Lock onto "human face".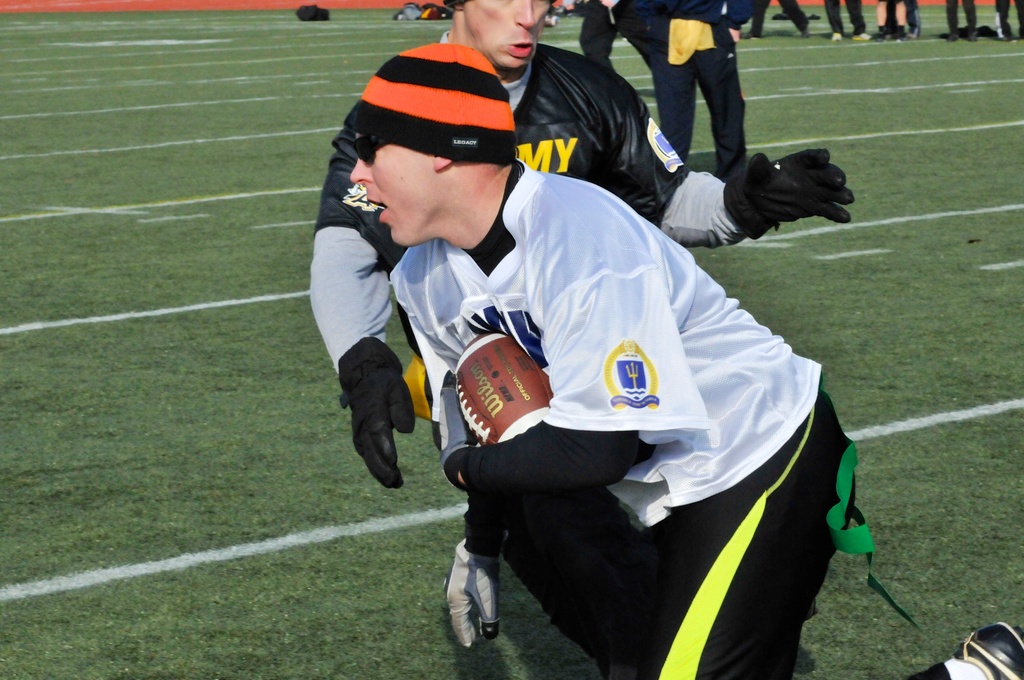
Locked: bbox=(349, 128, 433, 250).
